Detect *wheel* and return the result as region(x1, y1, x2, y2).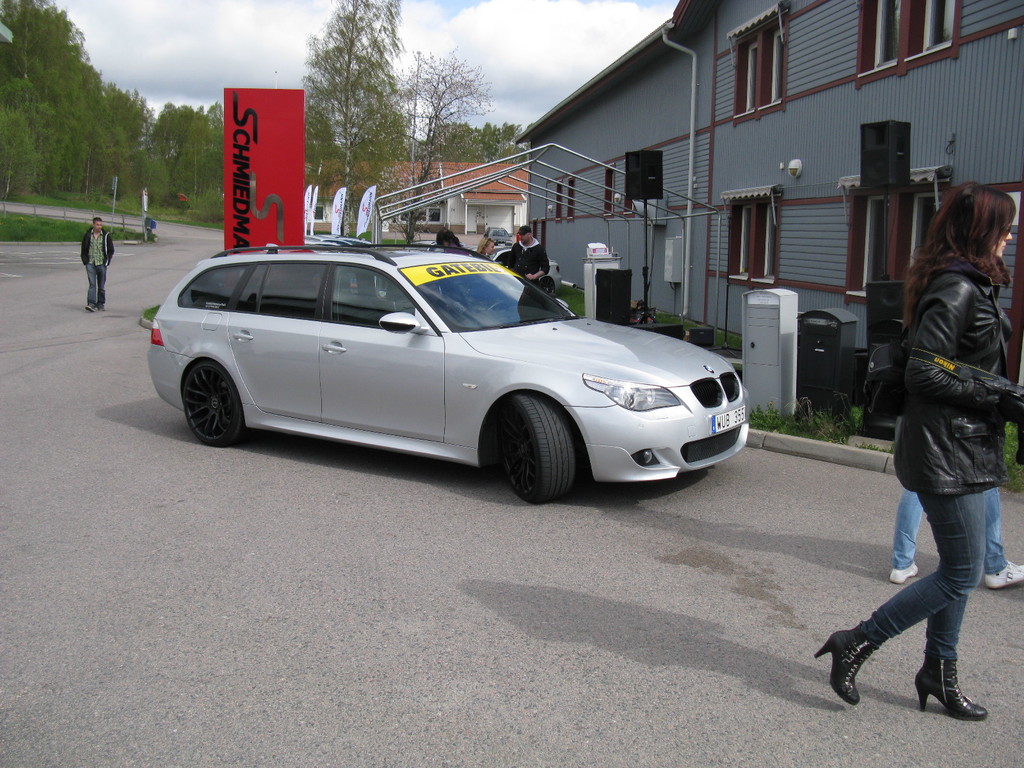
region(182, 366, 244, 447).
